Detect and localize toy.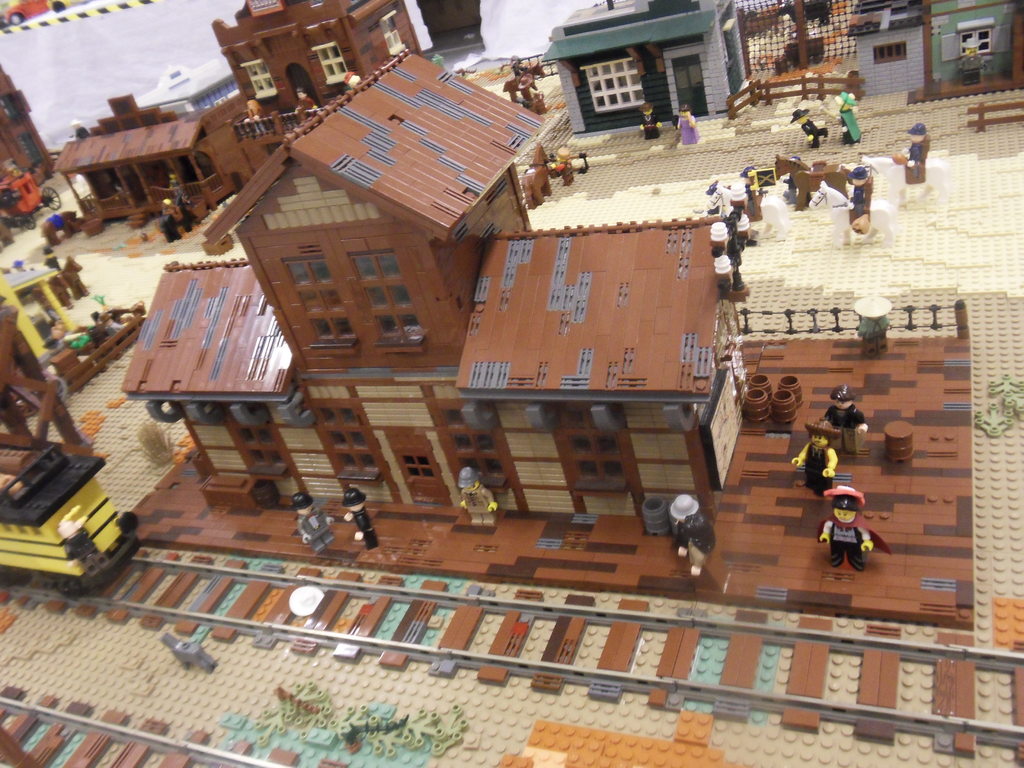
Localized at select_region(654, 492, 711, 574).
